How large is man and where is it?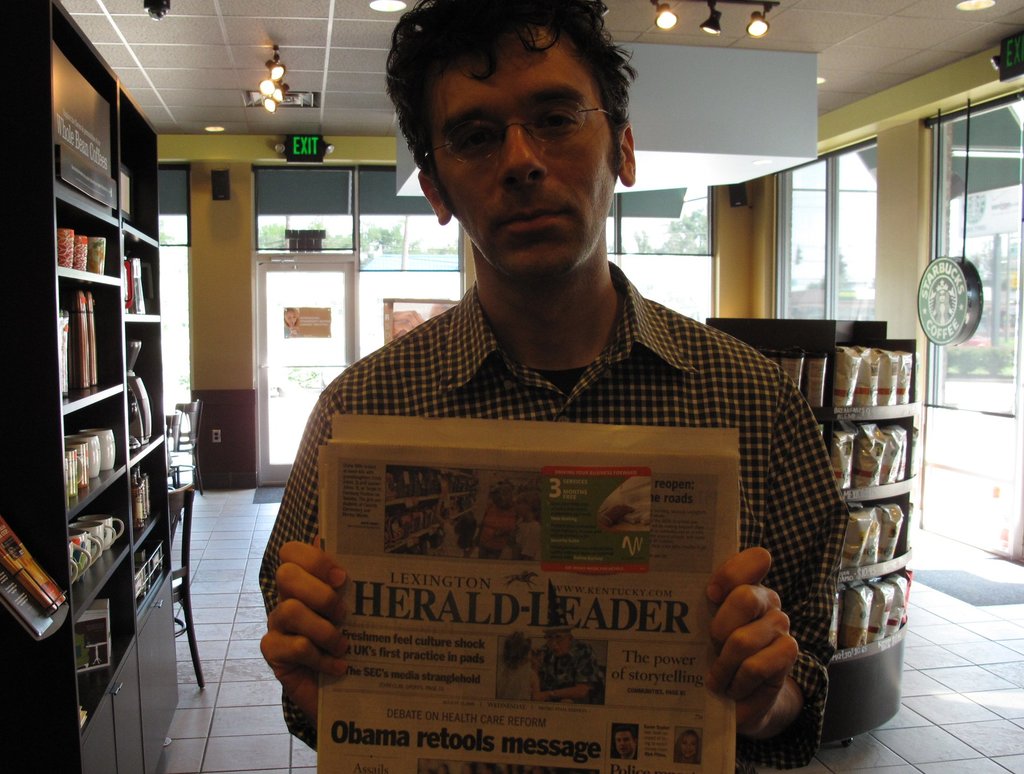
Bounding box: bbox(257, 0, 834, 773).
